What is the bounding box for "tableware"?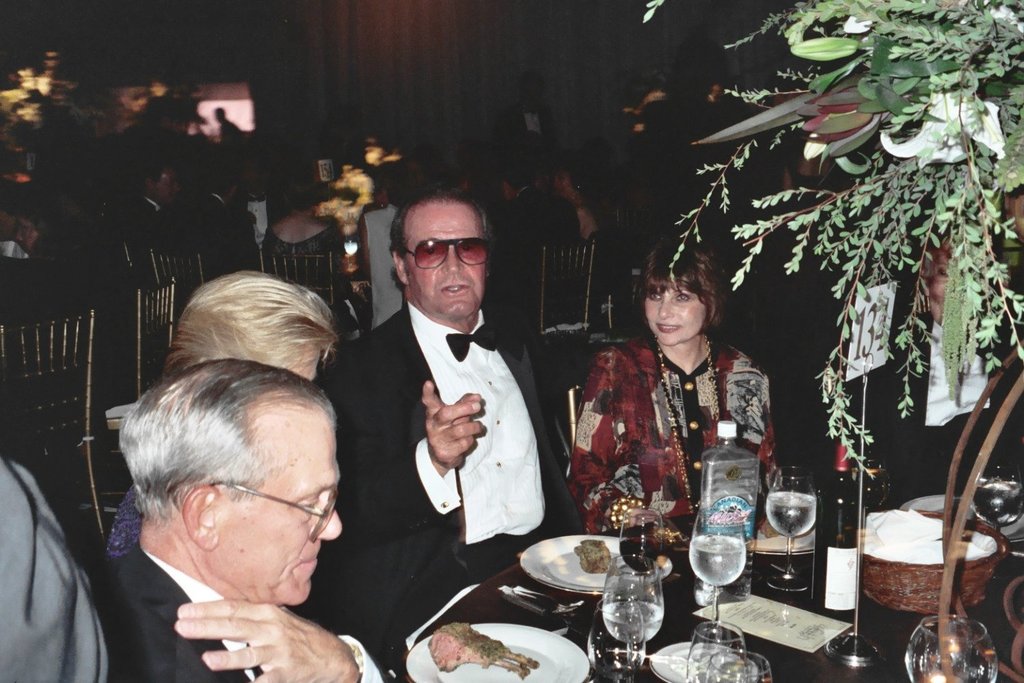
l=649, t=643, r=760, b=682.
